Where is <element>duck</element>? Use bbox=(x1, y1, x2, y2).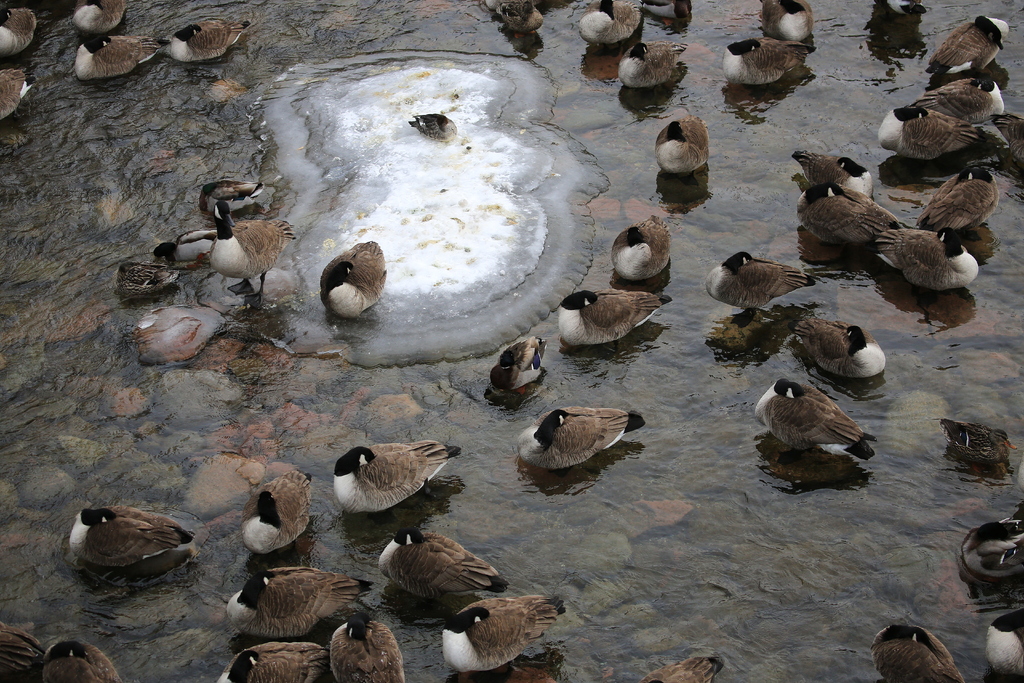
bbox=(964, 502, 1023, 580).
